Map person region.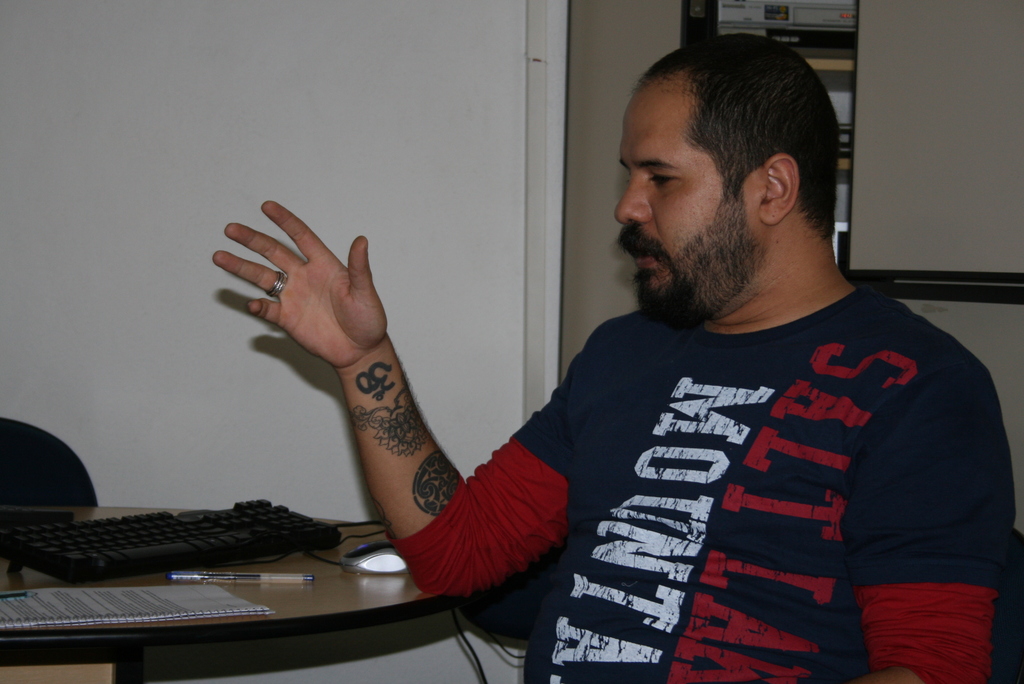
Mapped to region(326, 33, 982, 670).
